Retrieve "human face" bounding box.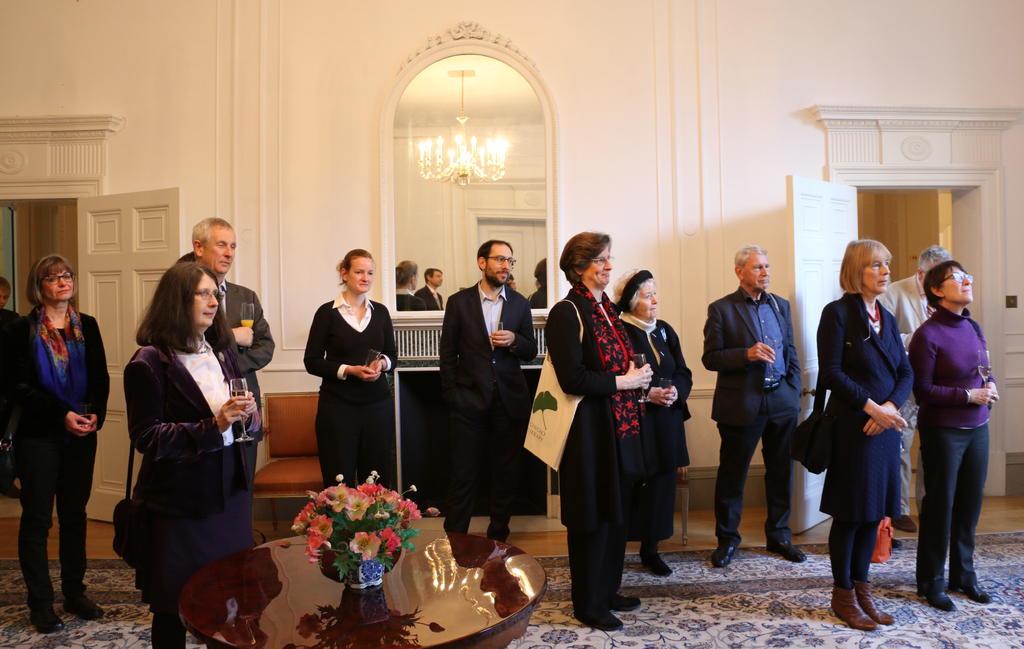
Bounding box: x1=0, y1=288, x2=11, y2=307.
